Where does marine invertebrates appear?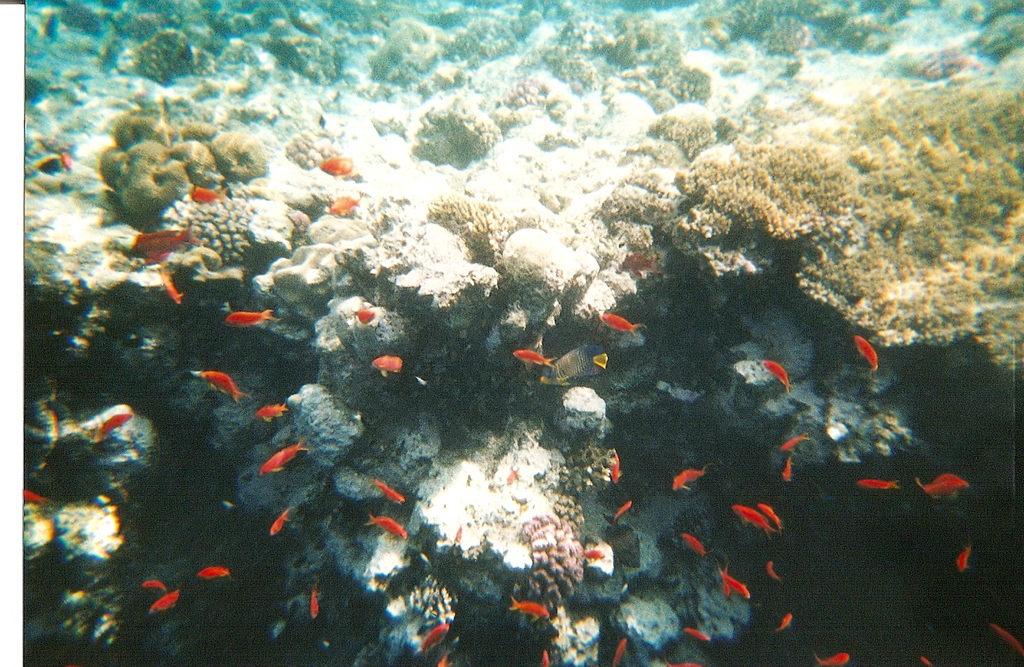
Appears at (x1=209, y1=124, x2=264, y2=180).
